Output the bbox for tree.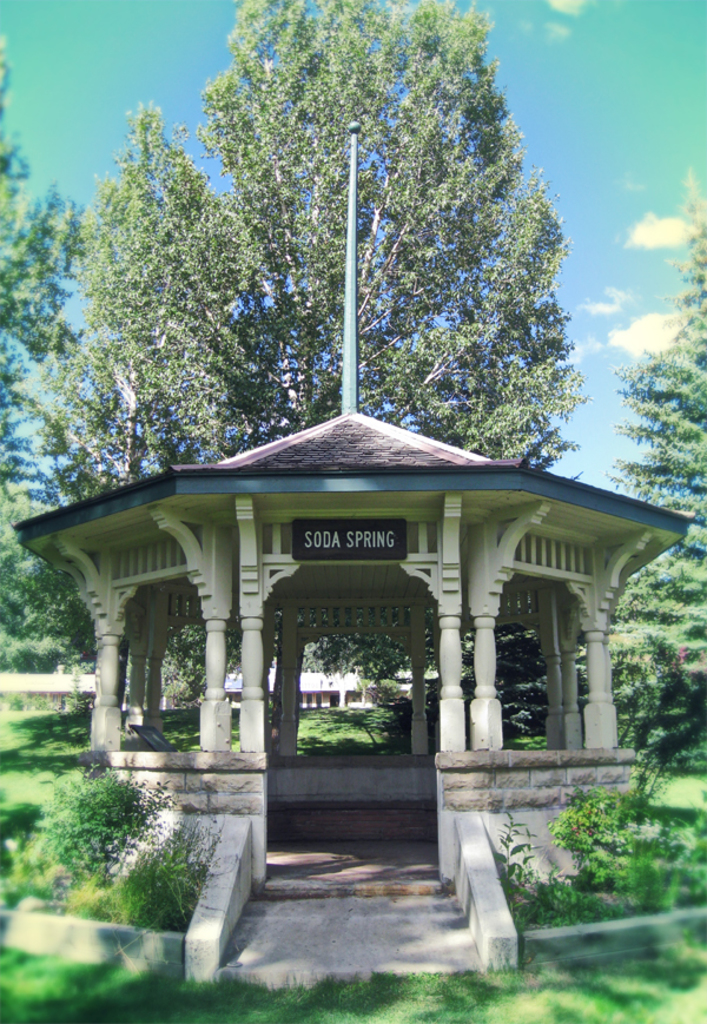
33/0/574/465.
